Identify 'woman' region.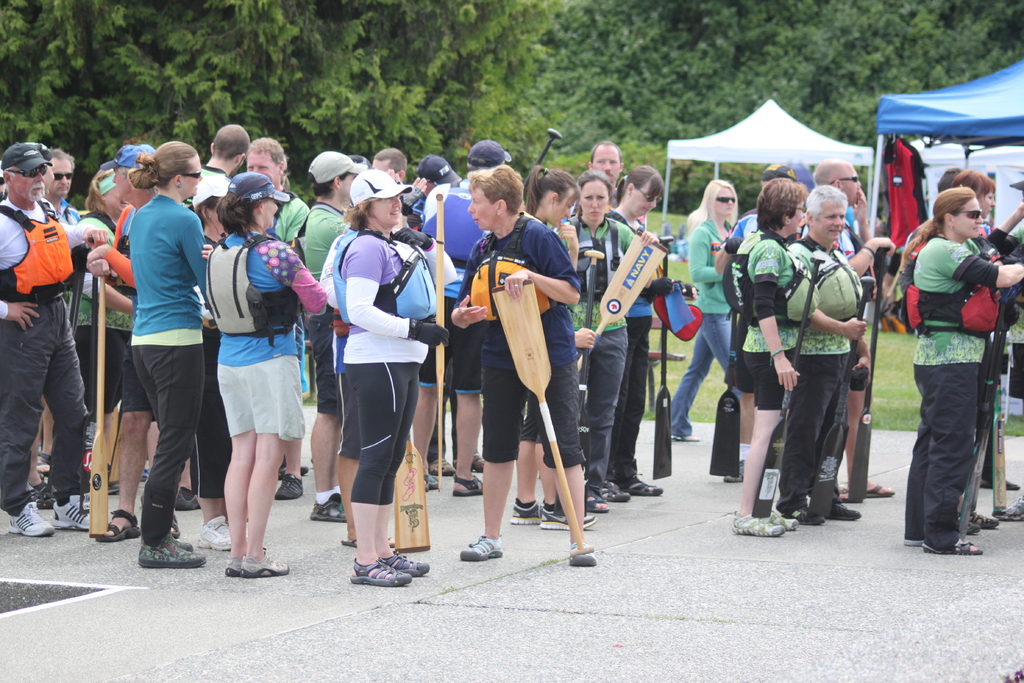
Region: BBox(670, 179, 748, 448).
